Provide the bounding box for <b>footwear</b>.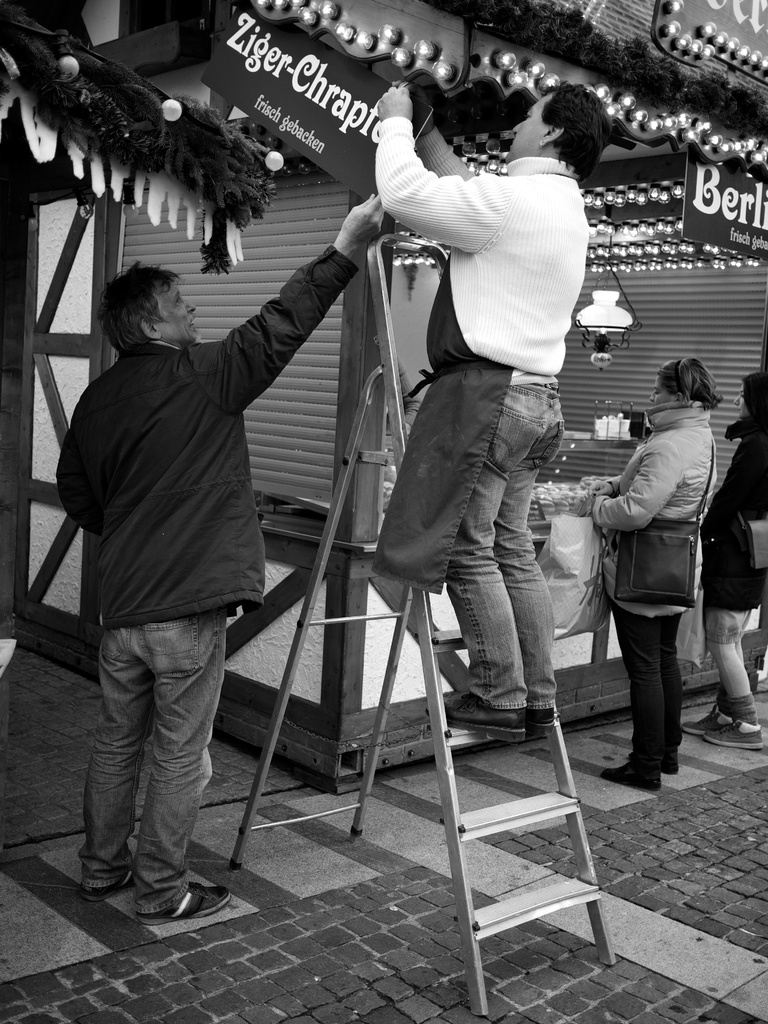
BBox(676, 708, 735, 736).
